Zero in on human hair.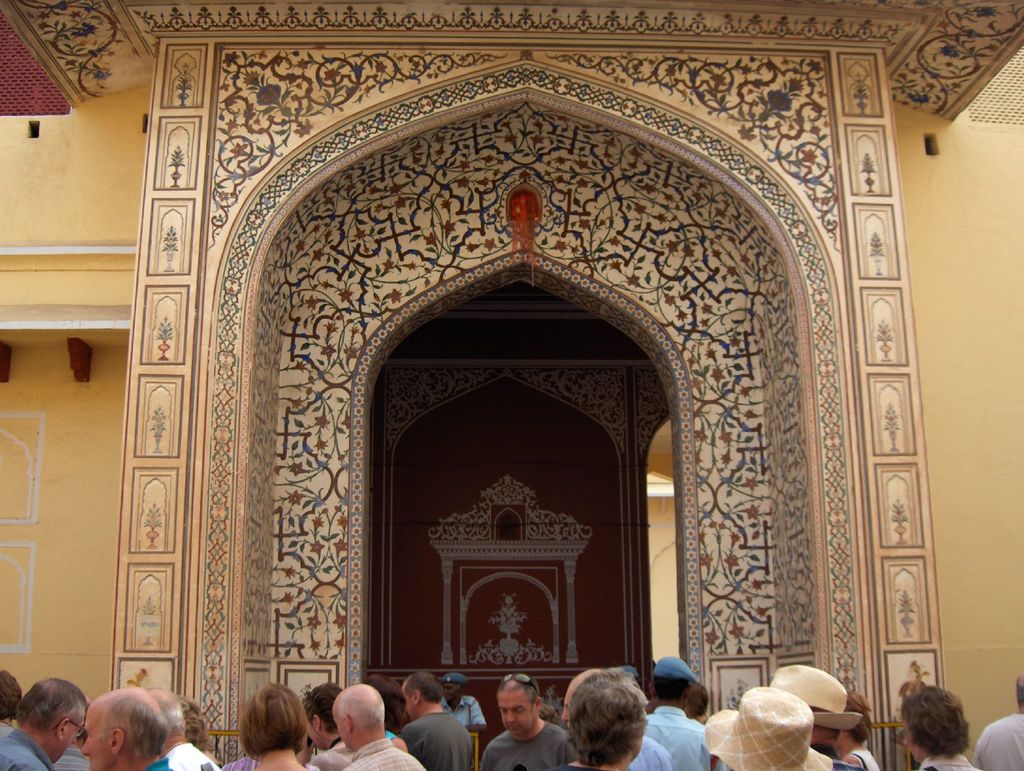
Zeroed in: [x1=152, y1=685, x2=183, y2=734].
